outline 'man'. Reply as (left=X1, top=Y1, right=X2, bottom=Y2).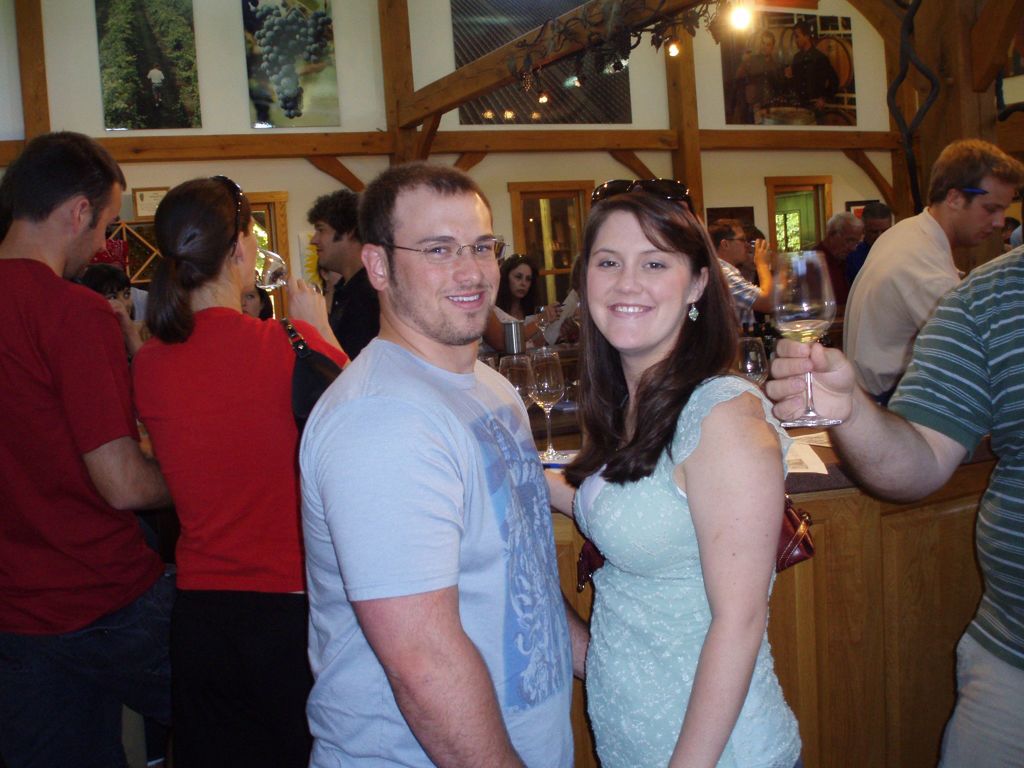
(left=0, top=130, right=174, bottom=767).
